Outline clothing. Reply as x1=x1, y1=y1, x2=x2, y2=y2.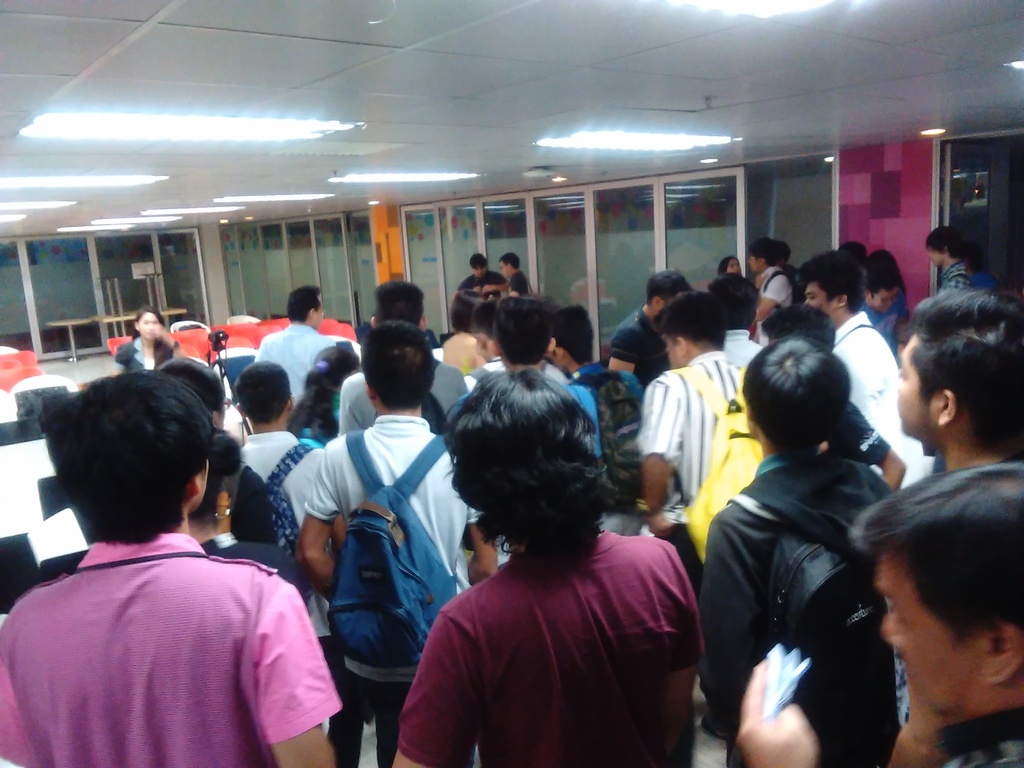
x1=8, y1=516, x2=333, y2=764.
